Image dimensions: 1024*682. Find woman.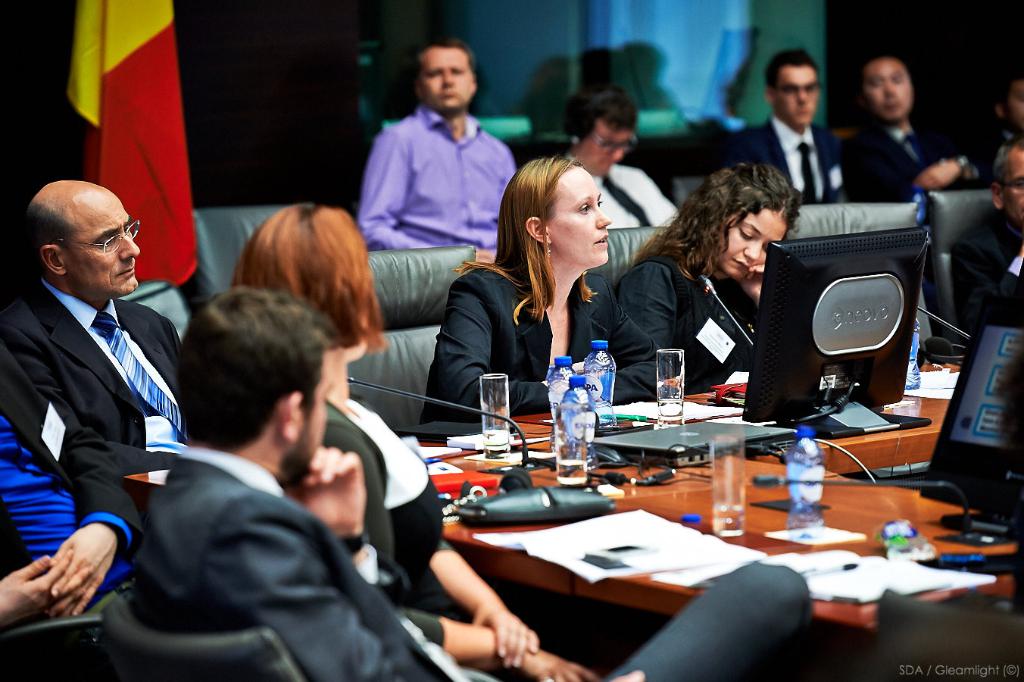
pyautogui.locateOnScreen(448, 145, 648, 445).
